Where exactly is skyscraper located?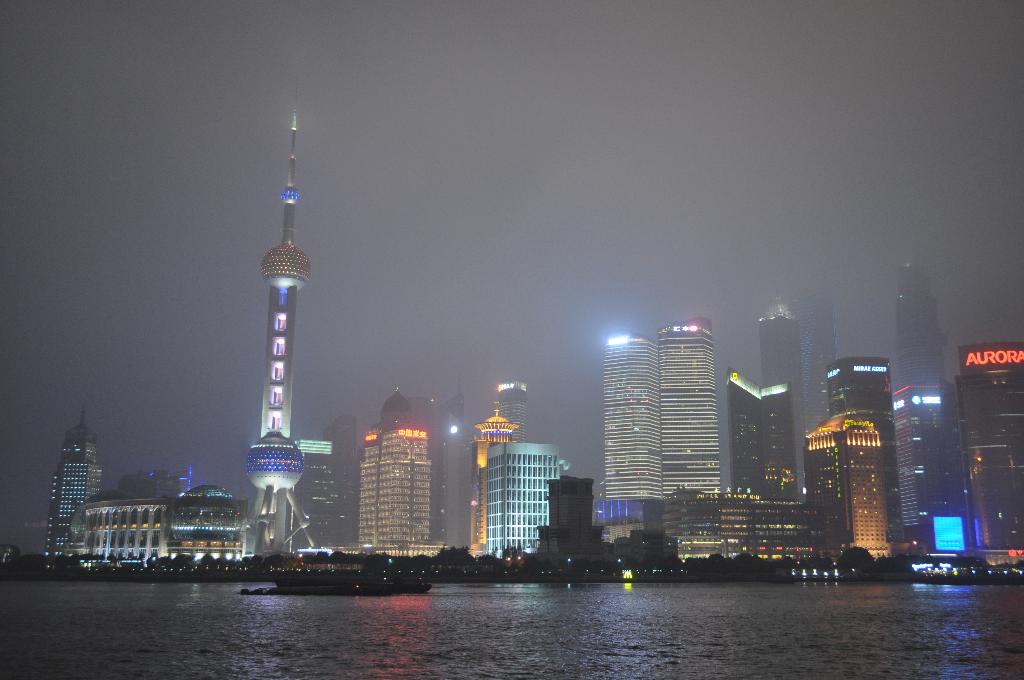
Its bounding box is select_region(728, 370, 801, 505).
